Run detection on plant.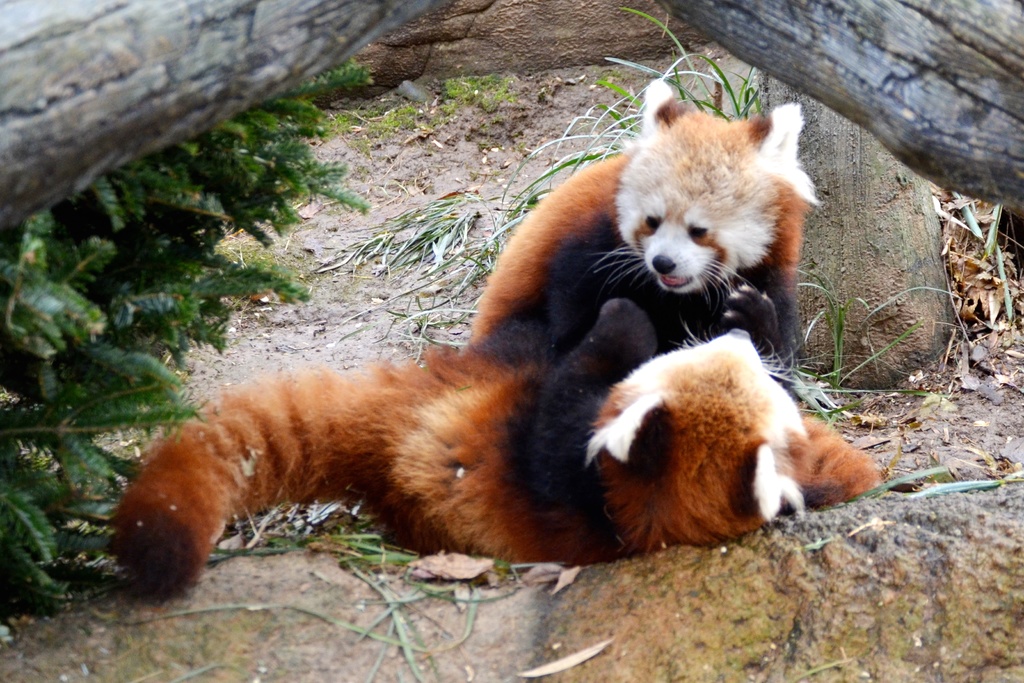
Result: [0,57,374,621].
